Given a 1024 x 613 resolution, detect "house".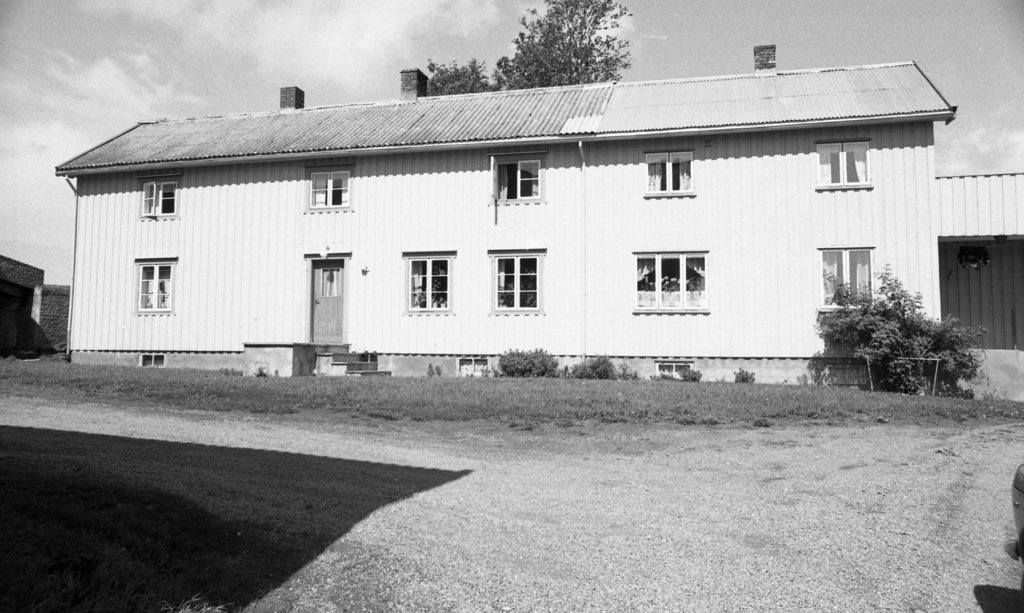
left=55, top=44, right=957, bottom=394.
